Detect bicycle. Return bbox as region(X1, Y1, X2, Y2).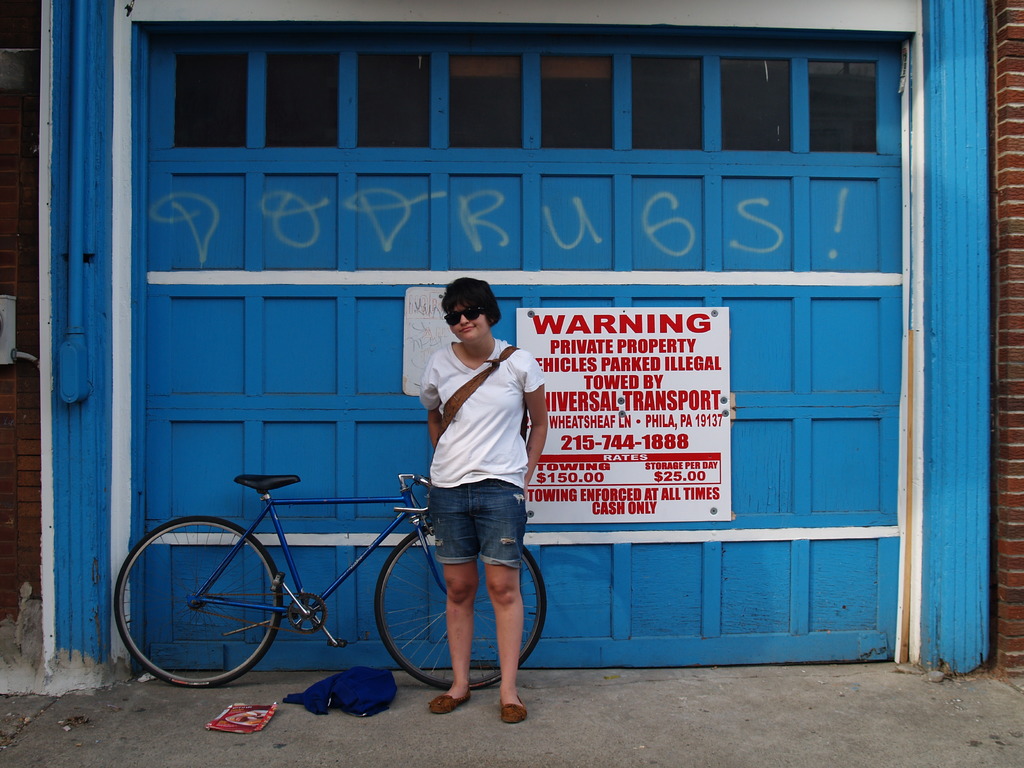
region(124, 472, 547, 688).
